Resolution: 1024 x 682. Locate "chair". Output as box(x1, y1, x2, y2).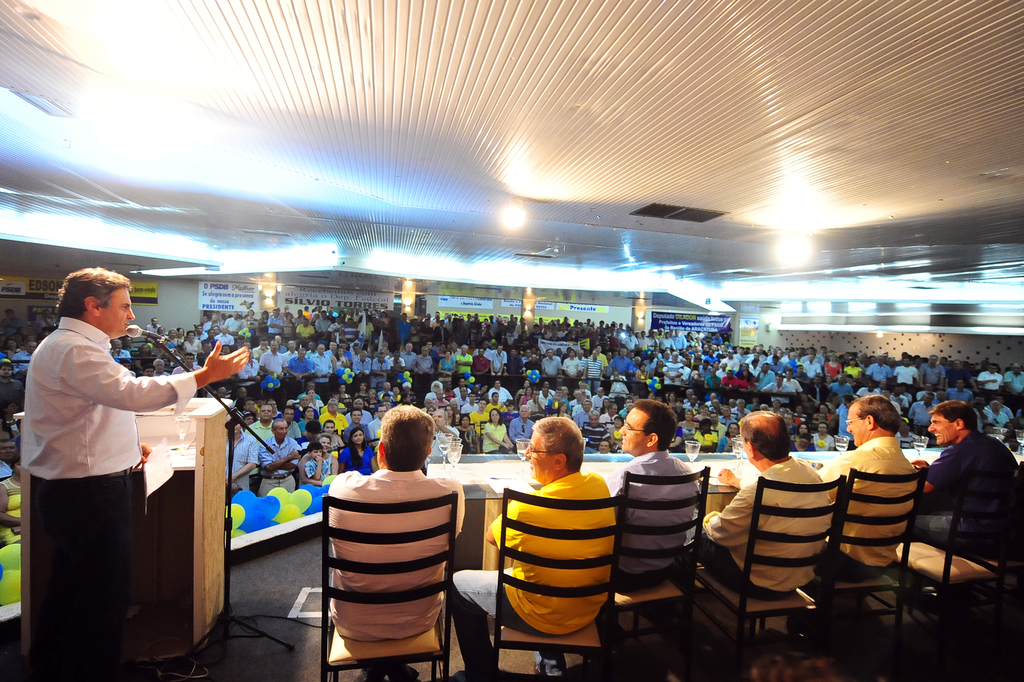
box(321, 491, 456, 681).
